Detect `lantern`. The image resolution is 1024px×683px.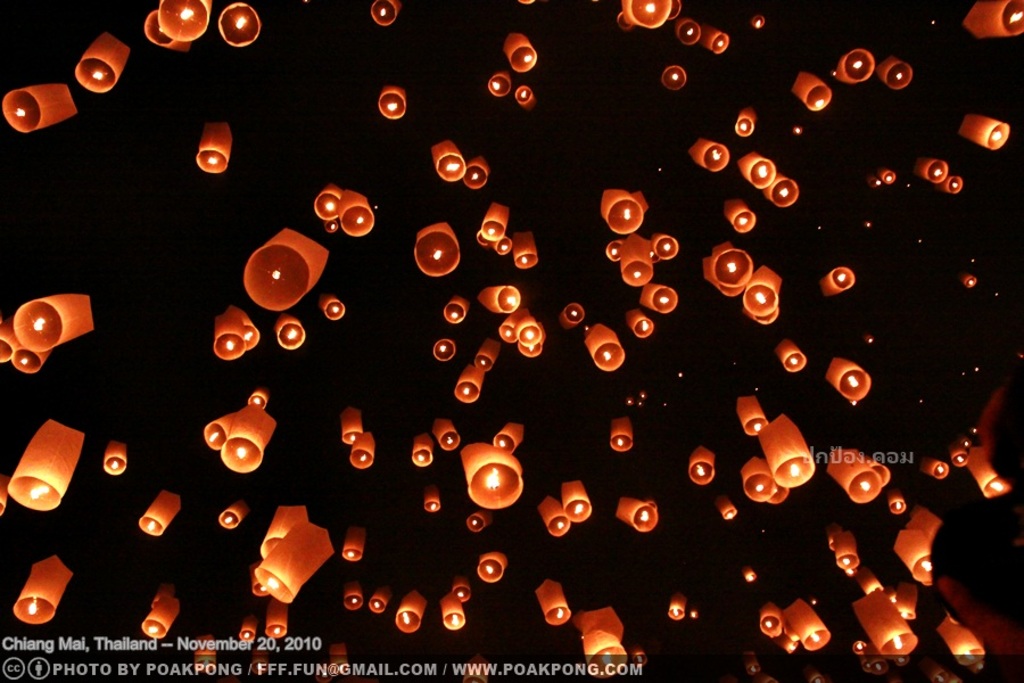
<bbox>137, 494, 181, 538</bbox>.
